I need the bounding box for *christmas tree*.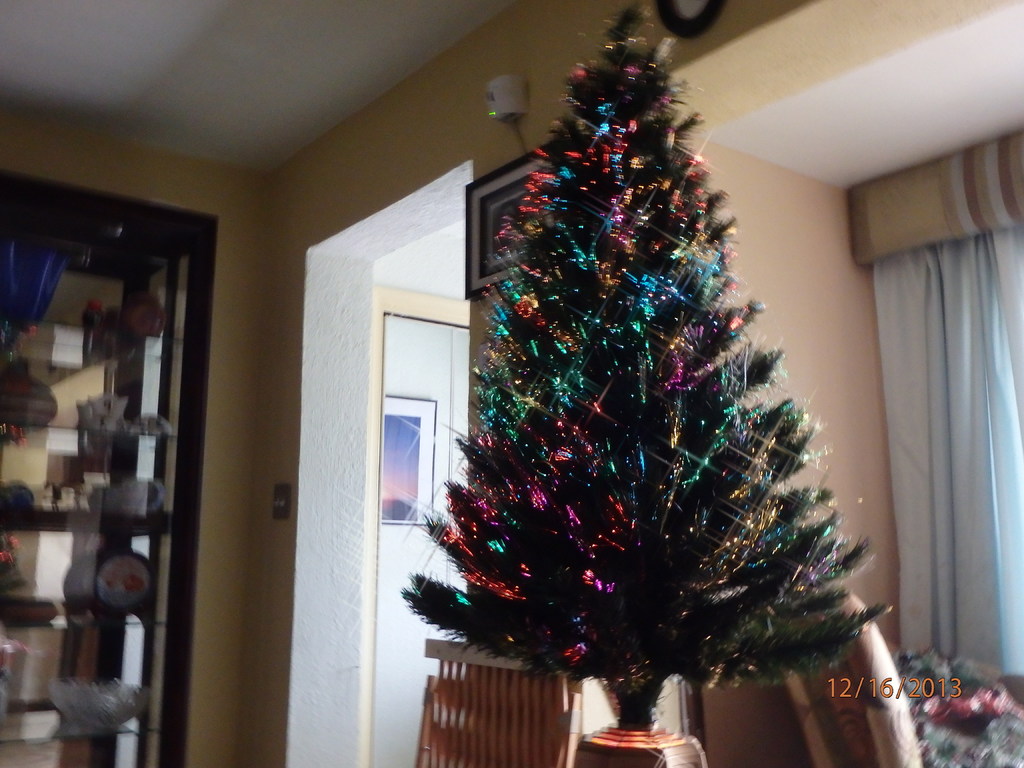
Here it is: (x1=404, y1=0, x2=891, y2=732).
